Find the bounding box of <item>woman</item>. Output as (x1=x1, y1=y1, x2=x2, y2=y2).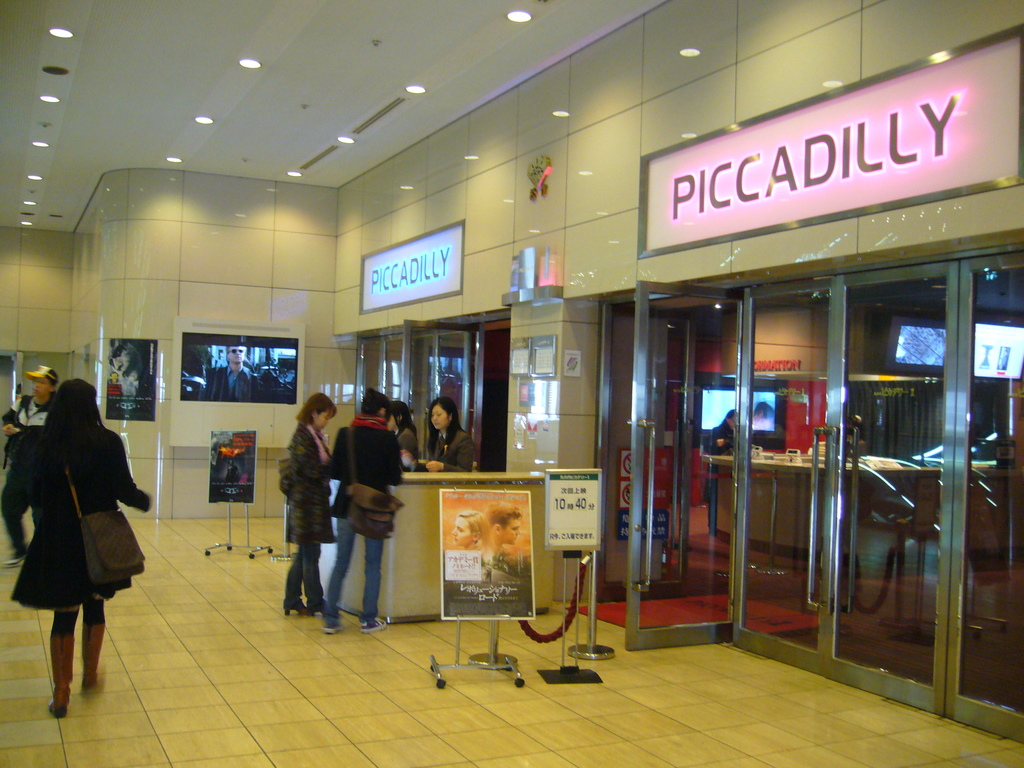
(x1=334, y1=385, x2=403, y2=632).
